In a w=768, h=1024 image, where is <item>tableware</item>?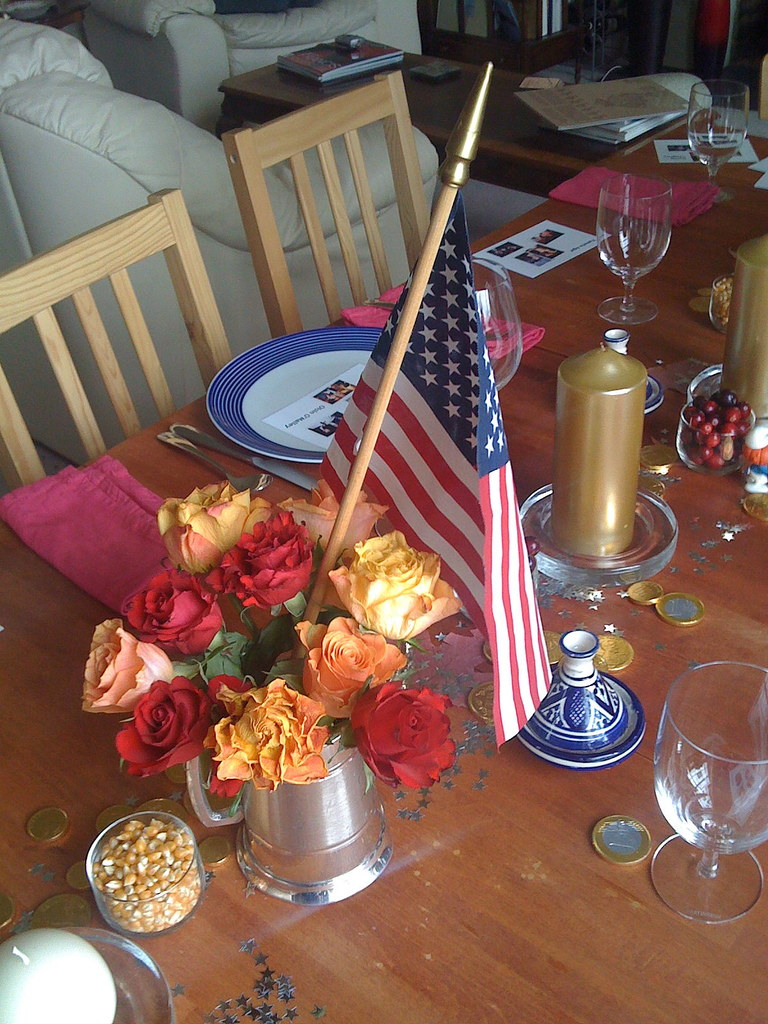
bbox=(154, 426, 271, 490).
